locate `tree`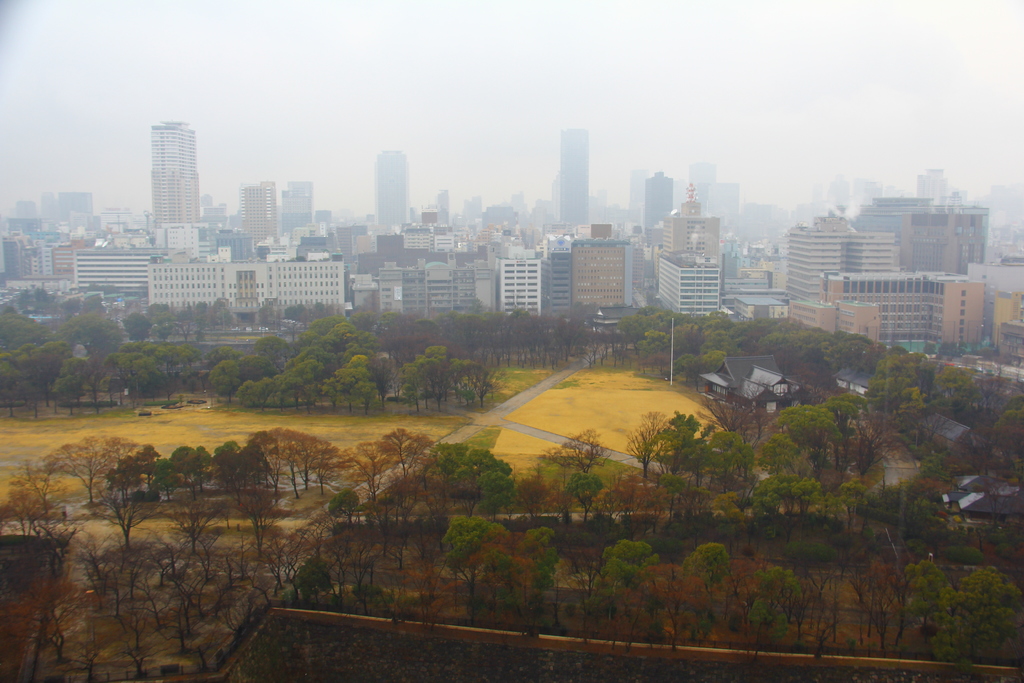
[0, 347, 60, 424]
